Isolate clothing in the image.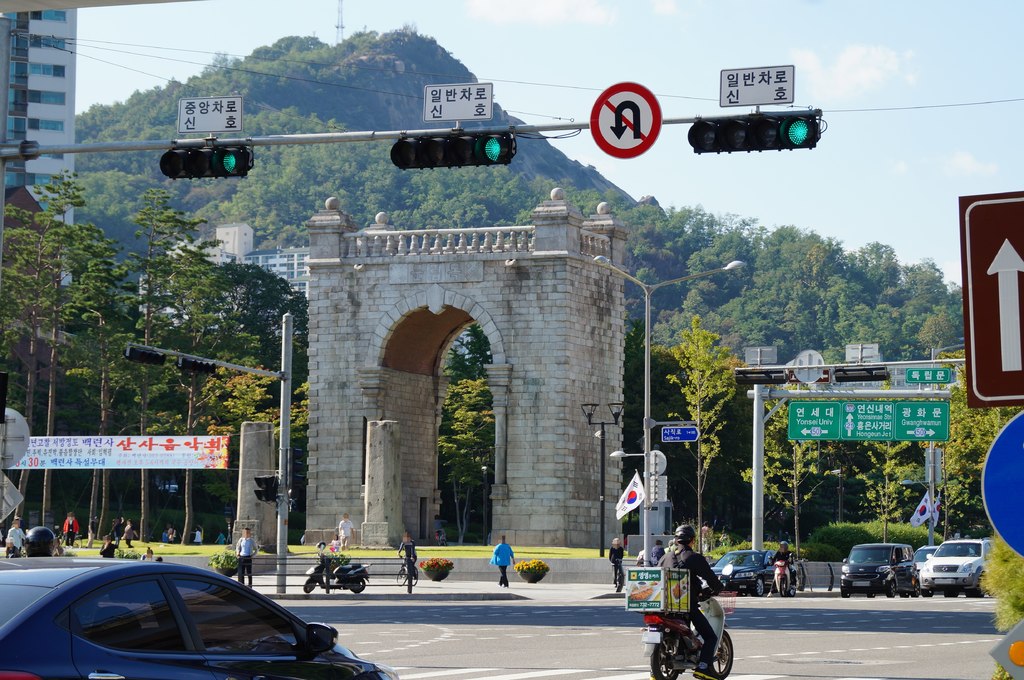
Isolated region: bbox(333, 539, 339, 550).
